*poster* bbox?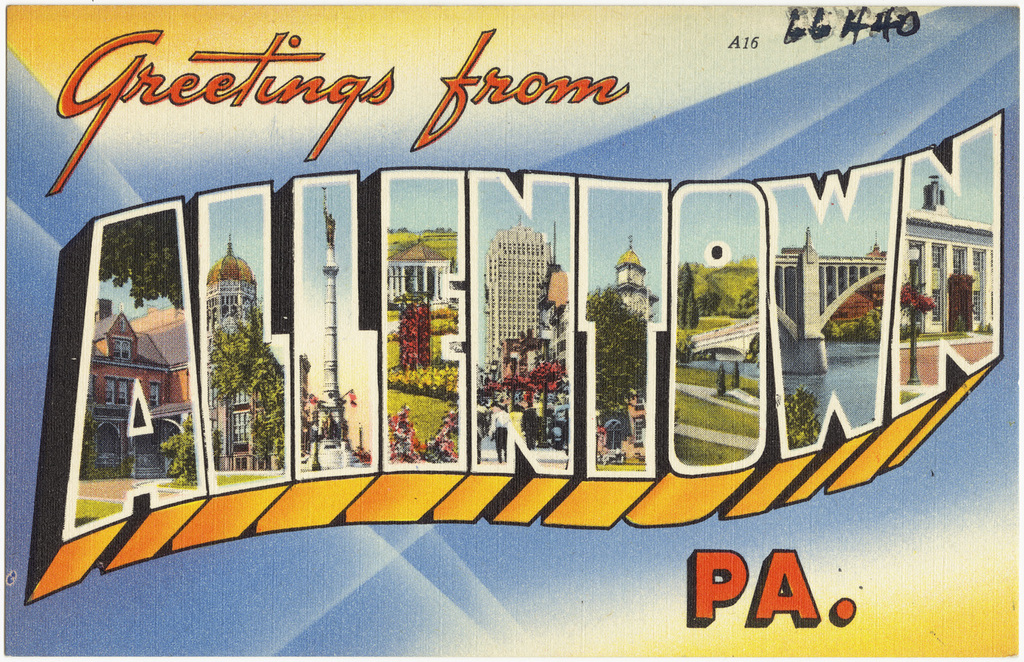
{"left": 0, "top": 2, "right": 1015, "bottom": 661}
